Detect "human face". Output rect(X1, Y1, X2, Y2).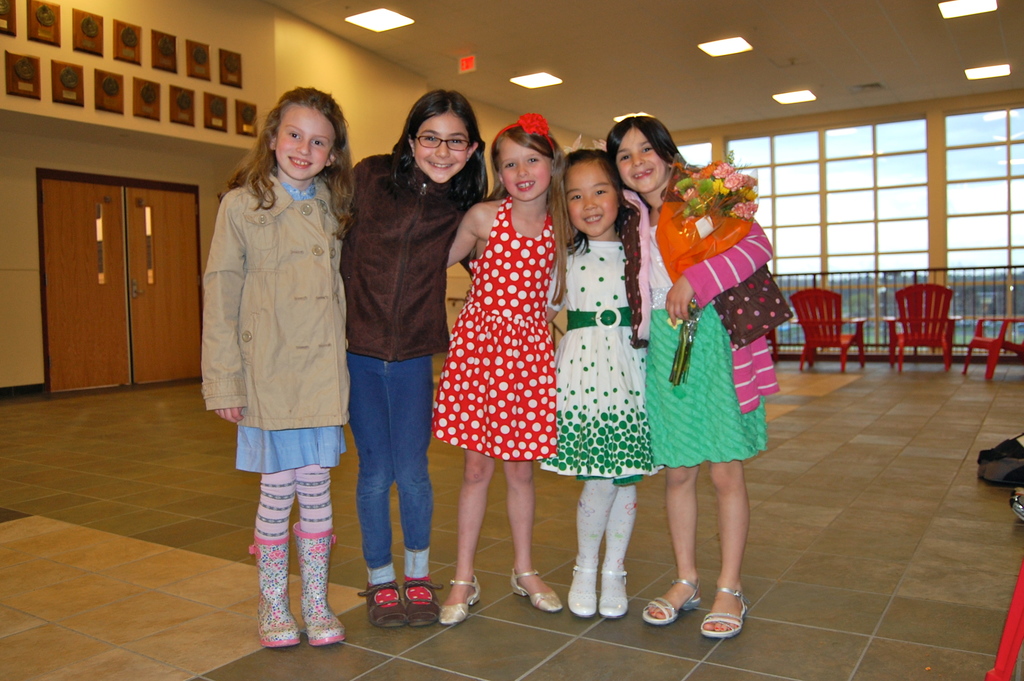
rect(412, 116, 473, 183).
